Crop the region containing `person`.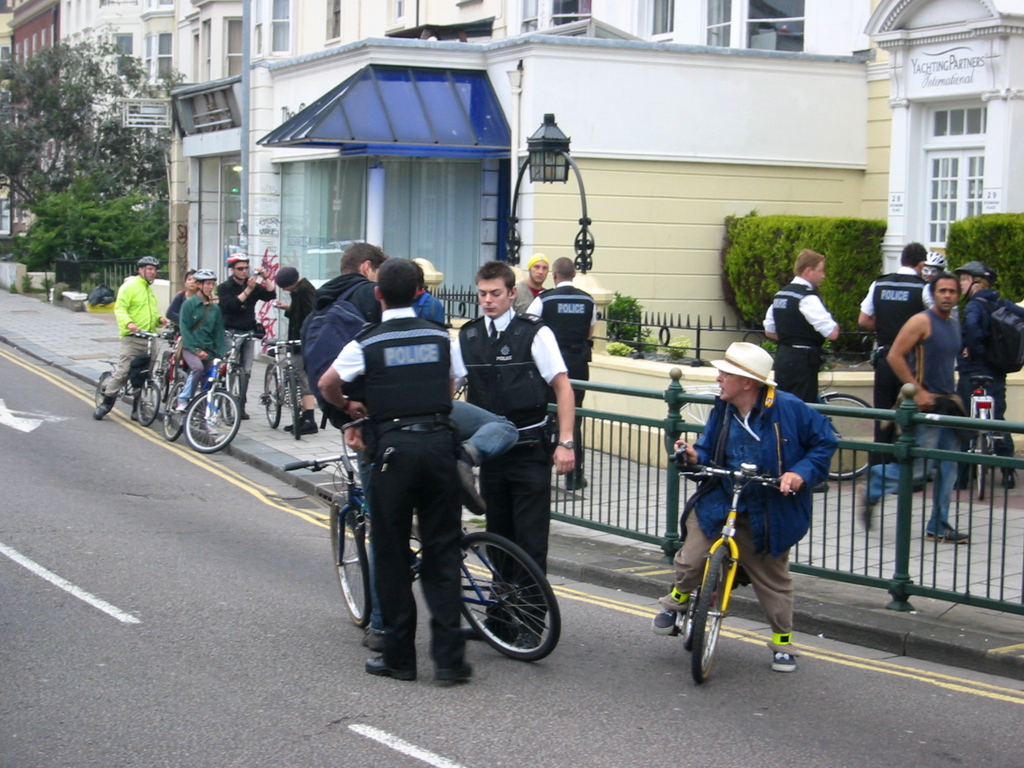
Crop region: locate(918, 249, 956, 283).
